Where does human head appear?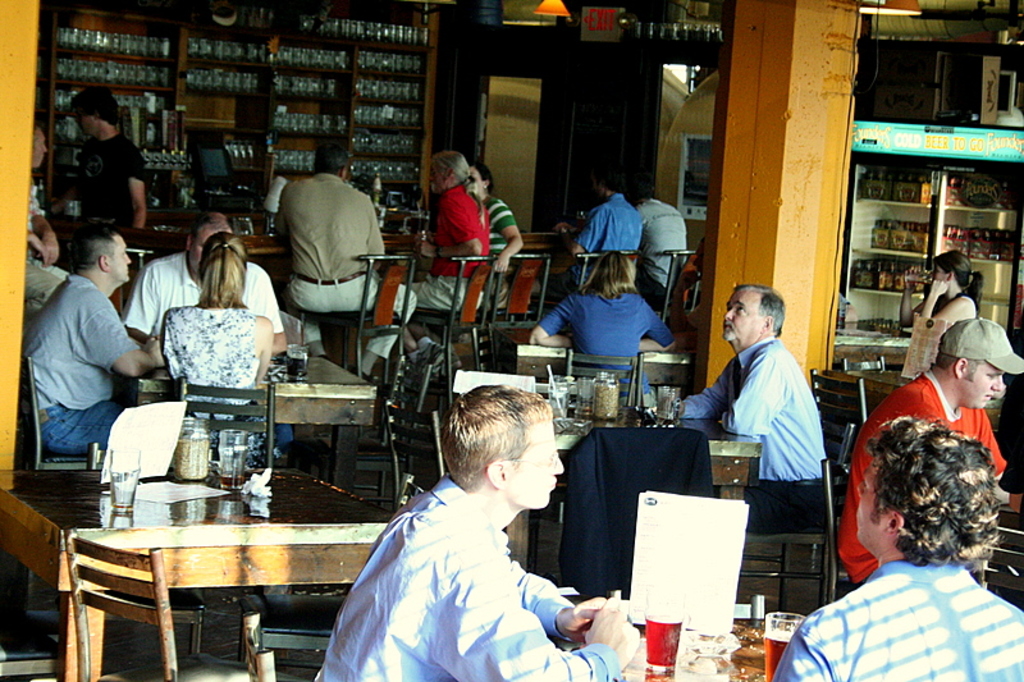
Appears at Rect(69, 86, 123, 134).
